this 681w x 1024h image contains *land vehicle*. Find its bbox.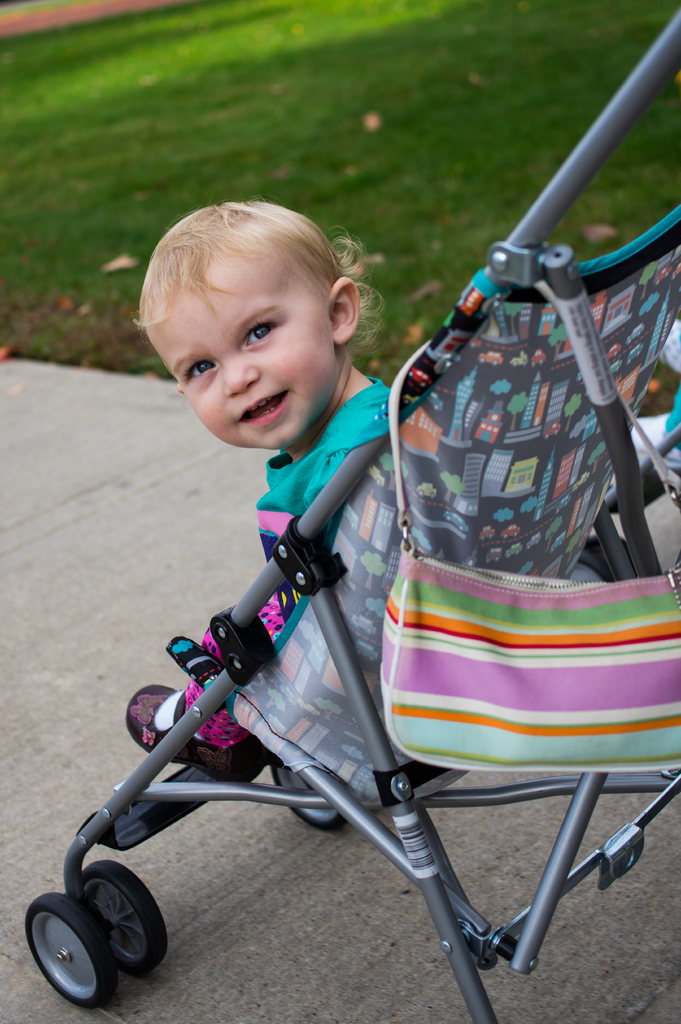
[26, 8, 680, 1023].
